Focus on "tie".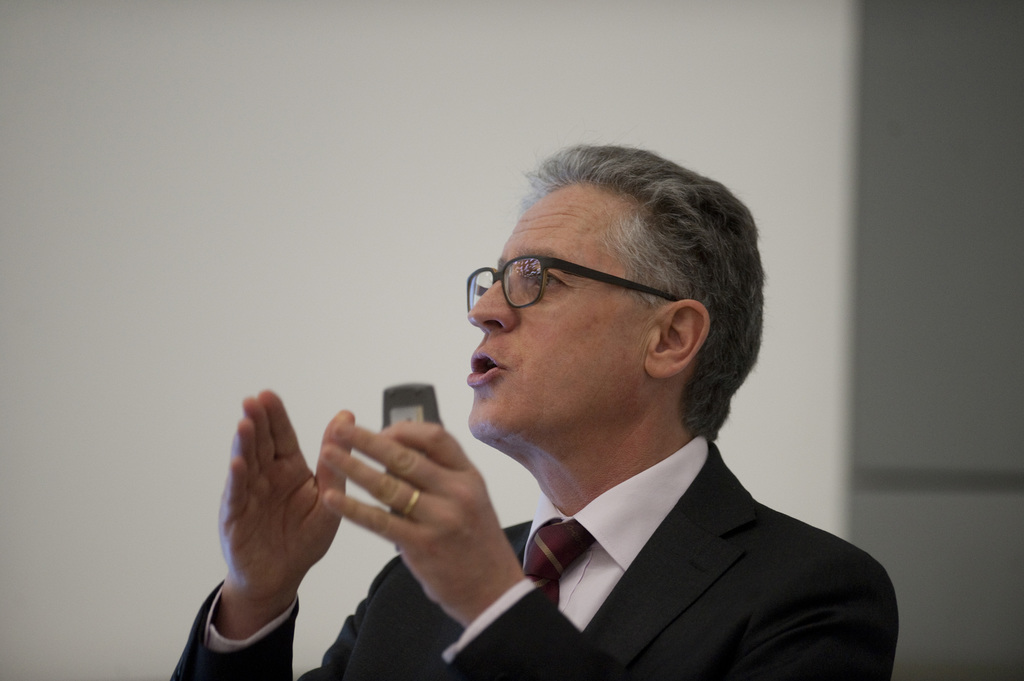
Focused at crop(521, 518, 591, 610).
